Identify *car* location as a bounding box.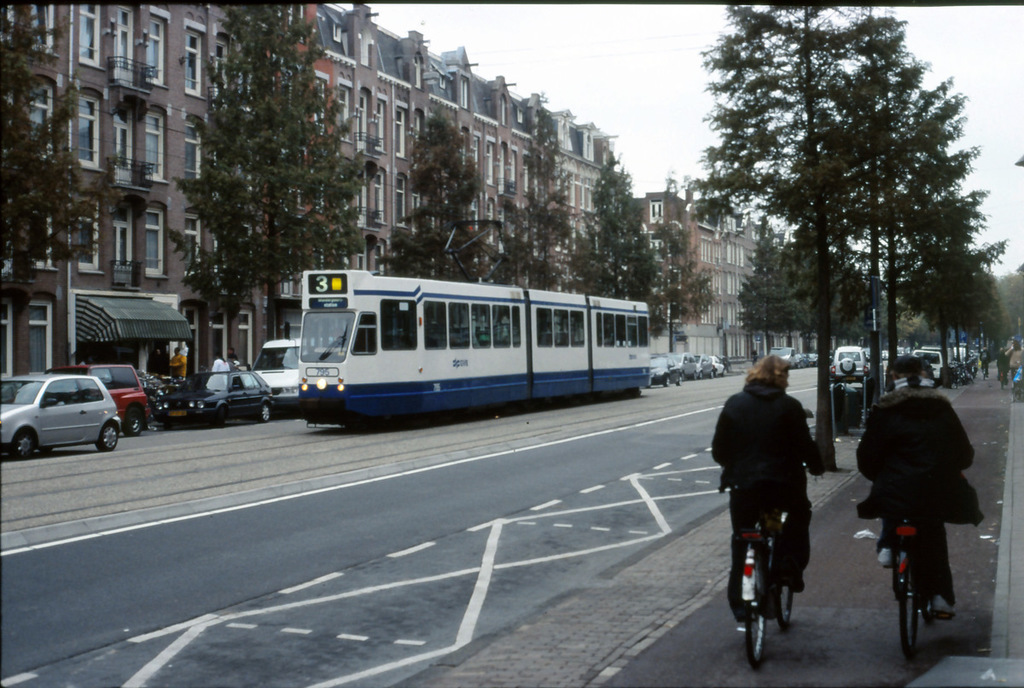
647/353/678/387.
